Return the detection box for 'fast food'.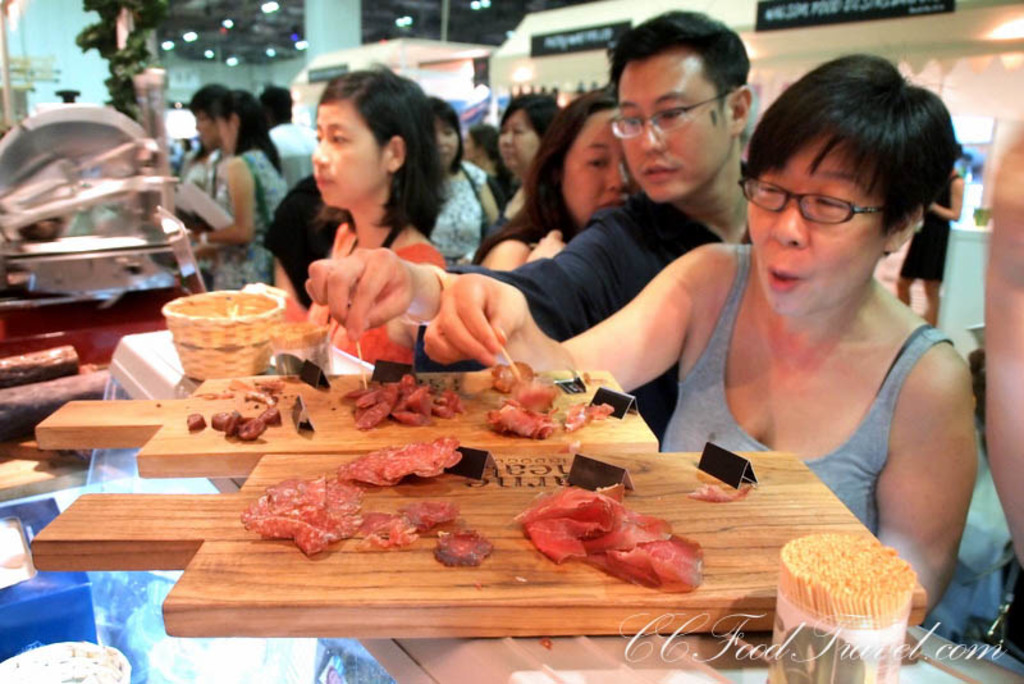
(x1=289, y1=392, x2=315, y2=437).
